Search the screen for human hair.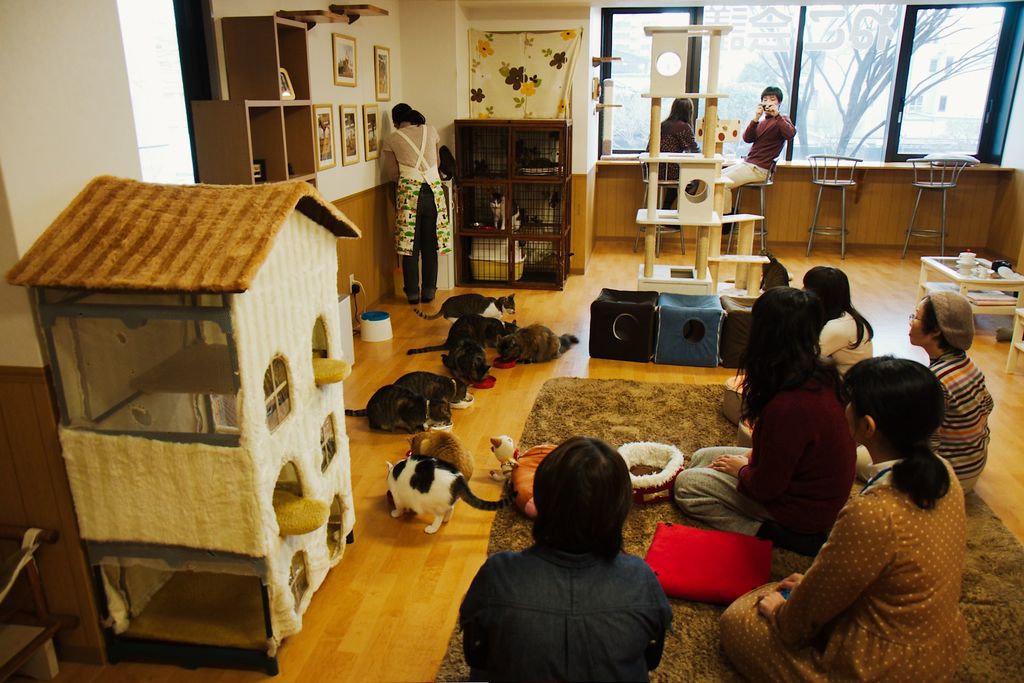
Found at Rect(664, 94, 694, 126).
